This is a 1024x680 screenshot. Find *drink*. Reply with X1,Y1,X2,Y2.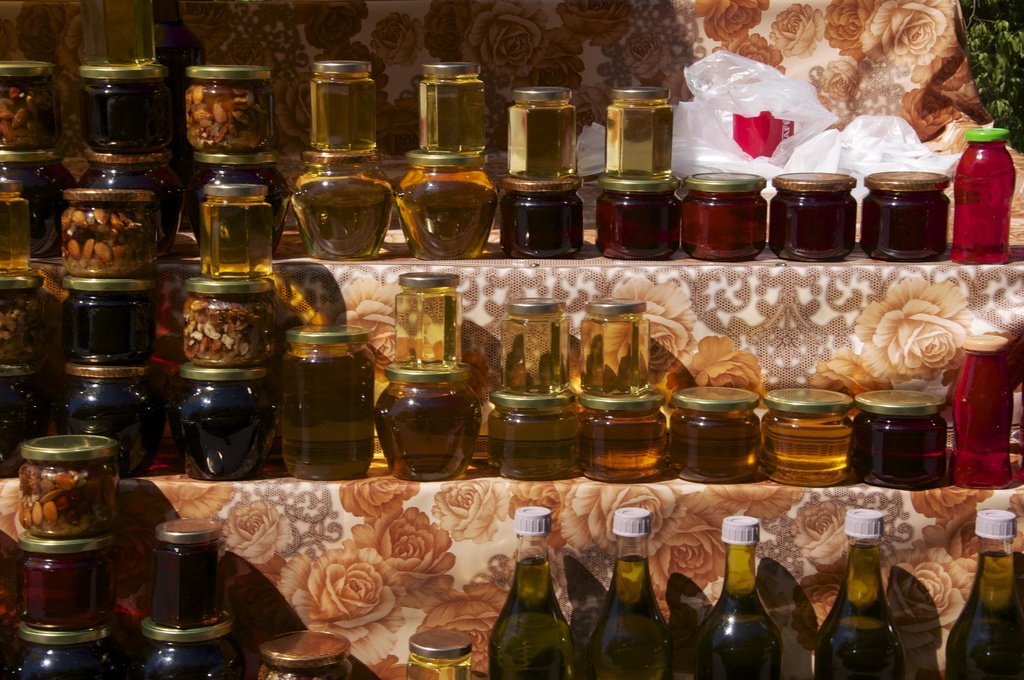
170,371,281,479.
